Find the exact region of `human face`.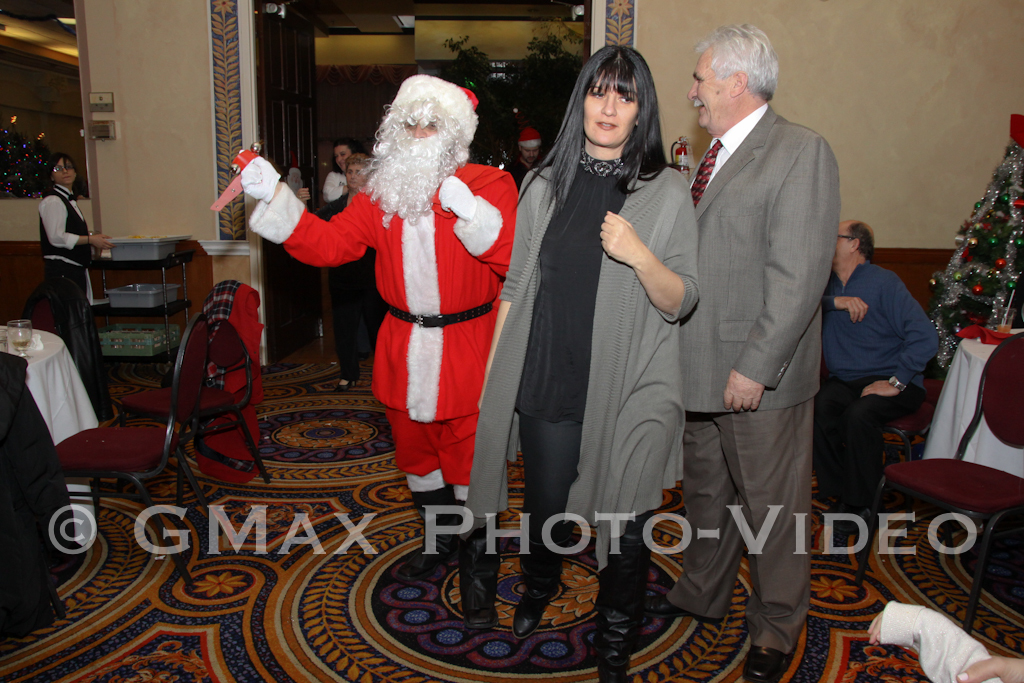
Exact region: Rect(572, 65, 640, 139).
